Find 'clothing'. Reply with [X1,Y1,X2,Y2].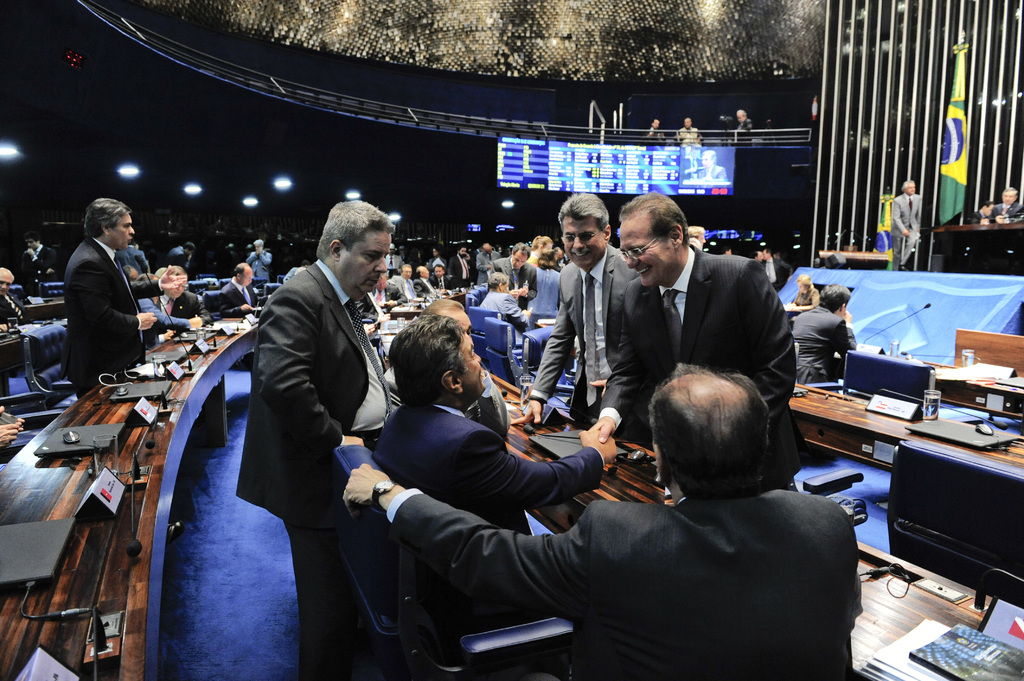
[437,272,448,289].
